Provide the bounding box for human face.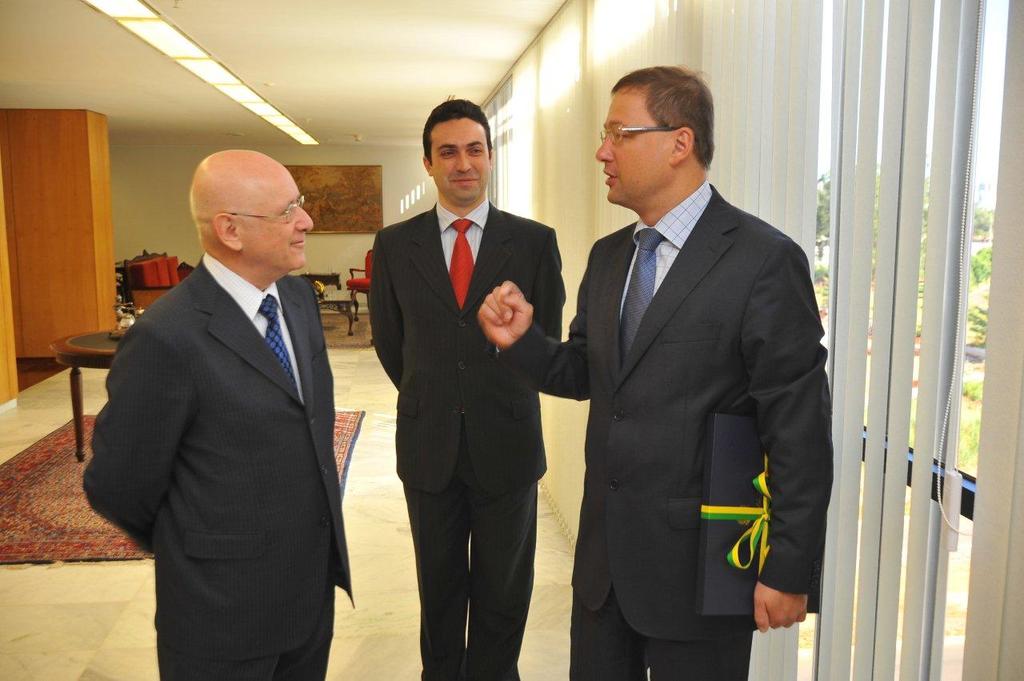
crop(430, 117, 490, 202).
